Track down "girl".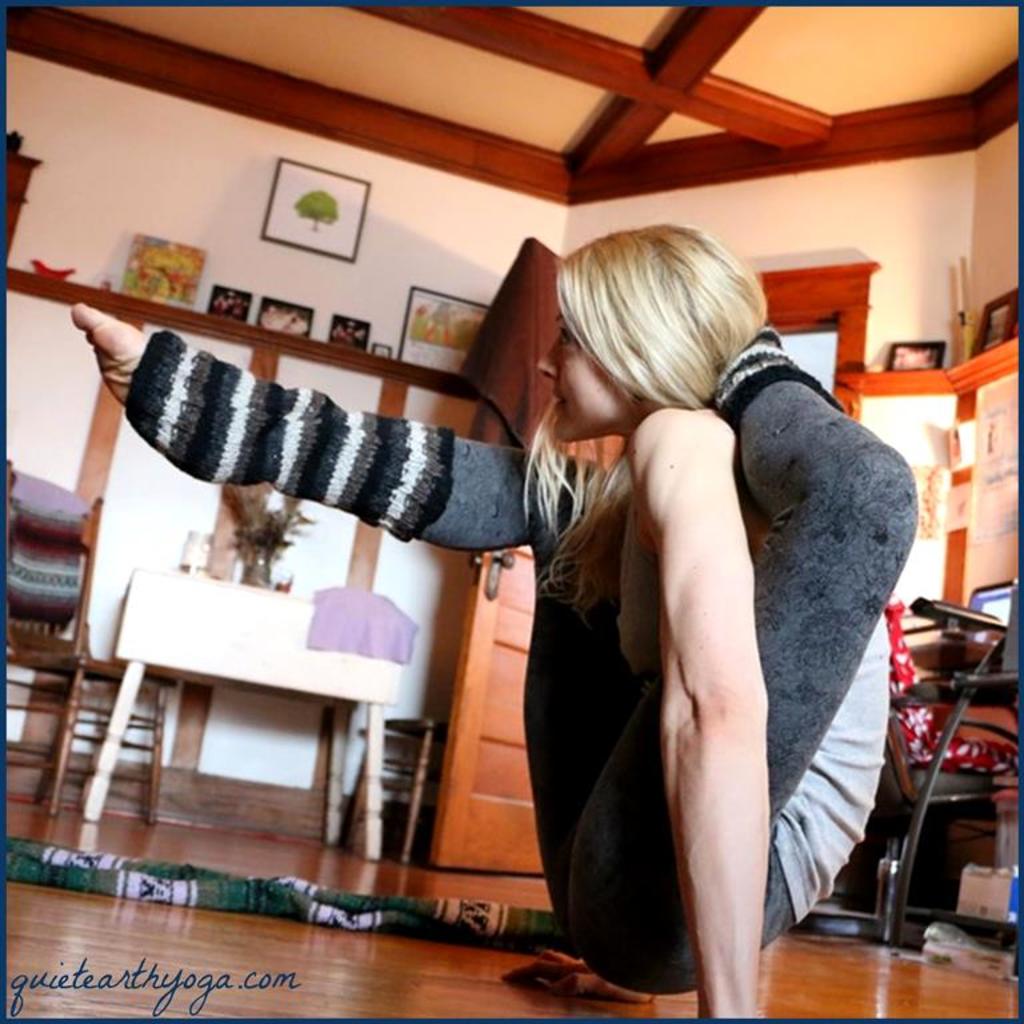
Tracked to x1=72, y1=224, x2=917, y2=1023.
